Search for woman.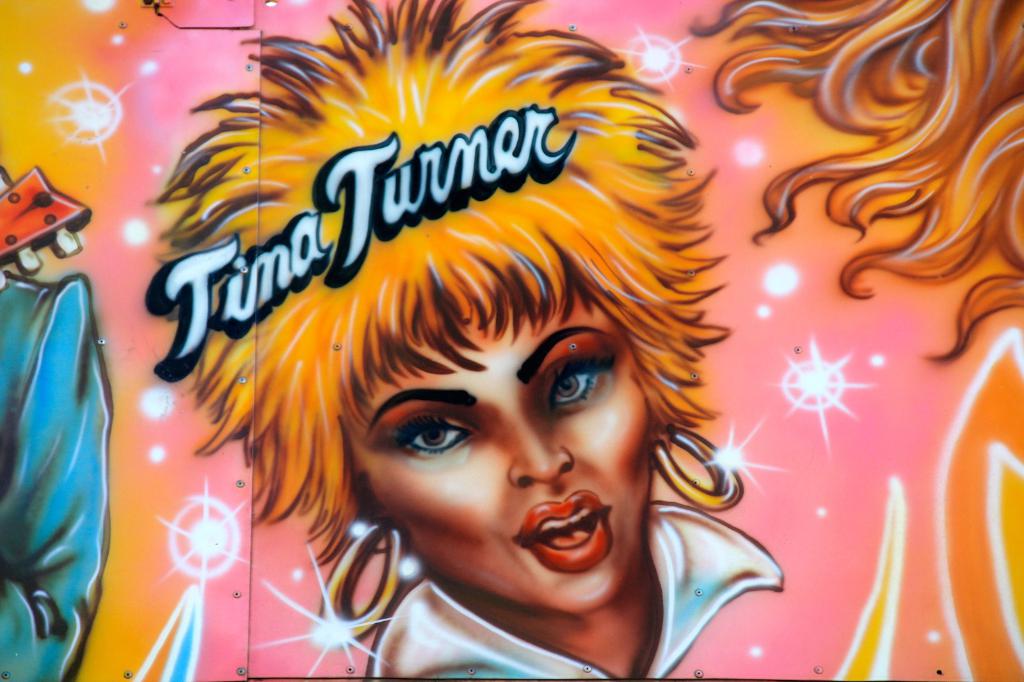
Found at x1=145, y1=0, x2=786, y2=680.
